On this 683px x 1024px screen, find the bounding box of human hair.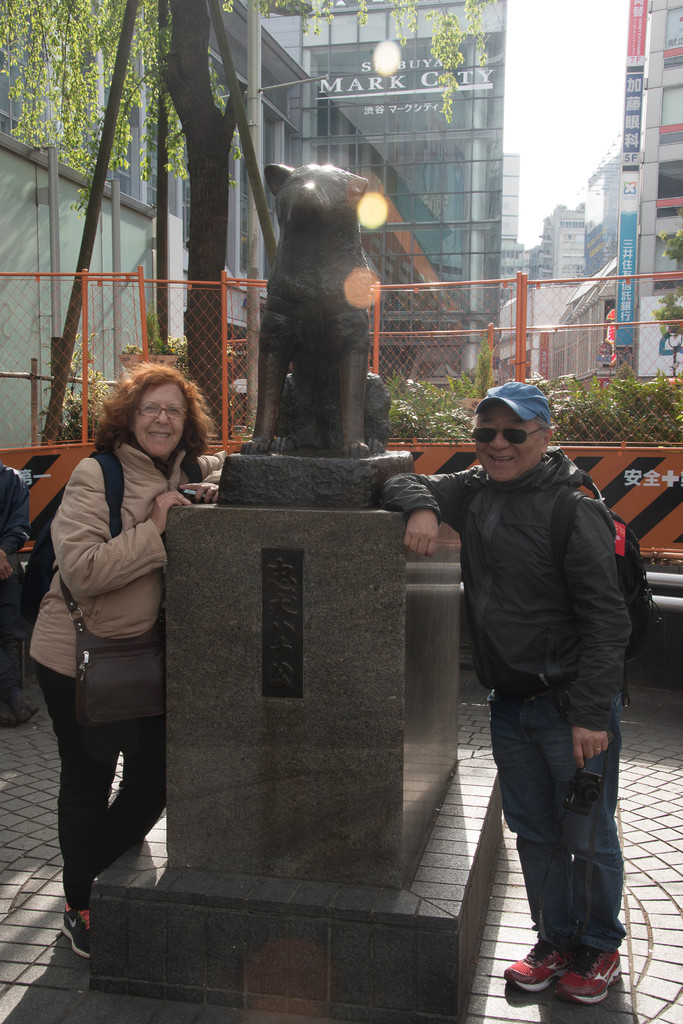
Bounding box: {"left": 466, "top": 415, "right": 552, "bottom": 442}.
